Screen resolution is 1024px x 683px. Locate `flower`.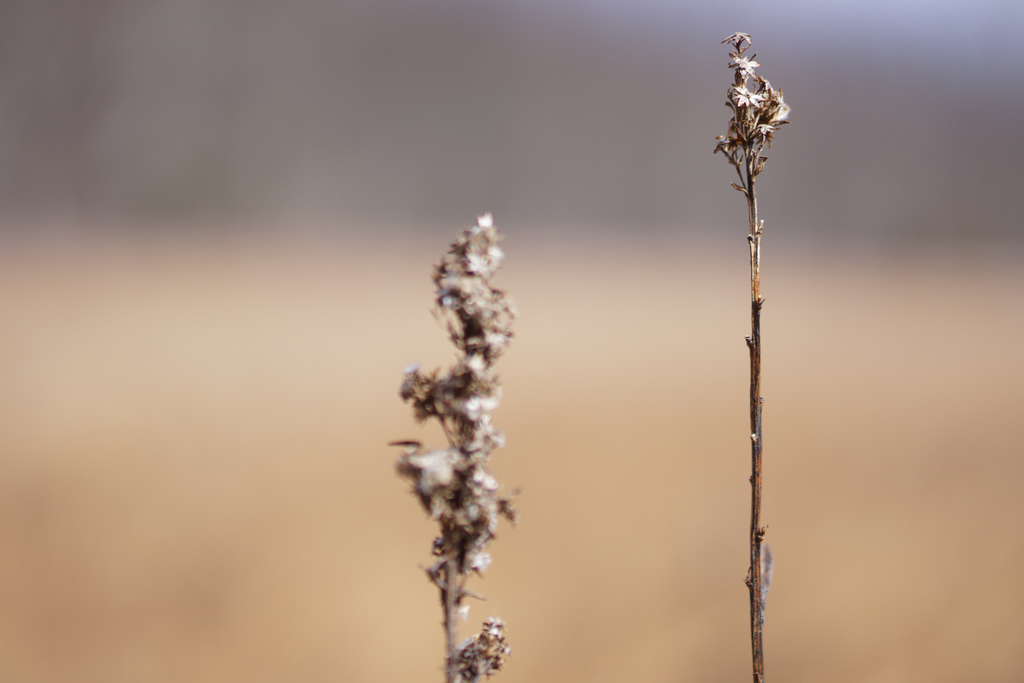
{"left": 731, "top": 53, "right": 764, "bottom": 78}.
